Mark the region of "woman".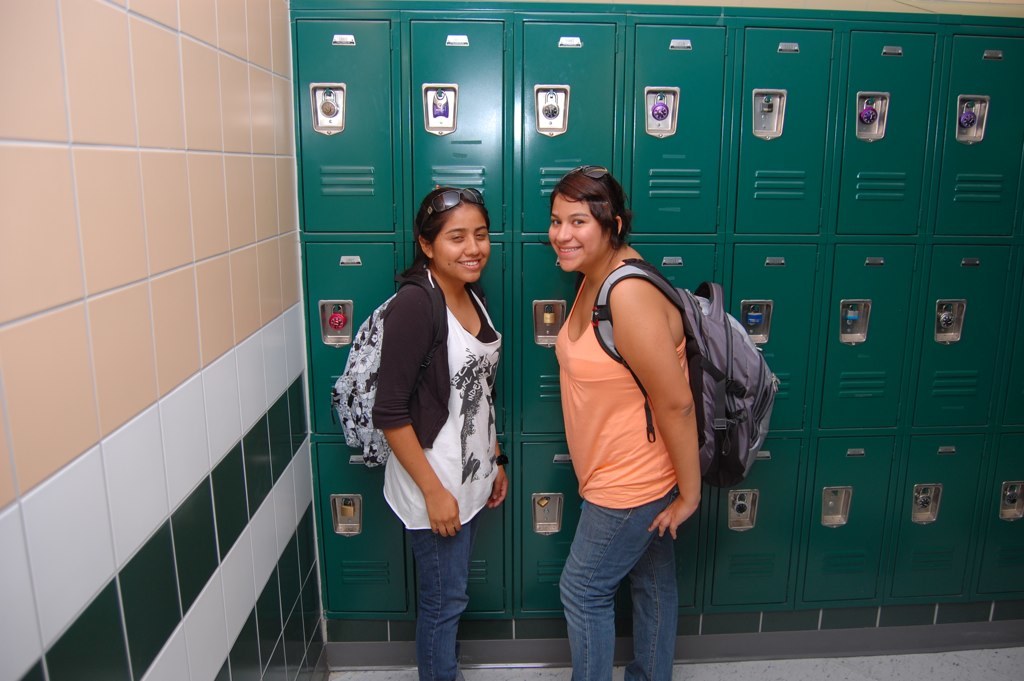
Region: (x1=369, y1=188, x2=514, y2=680).
